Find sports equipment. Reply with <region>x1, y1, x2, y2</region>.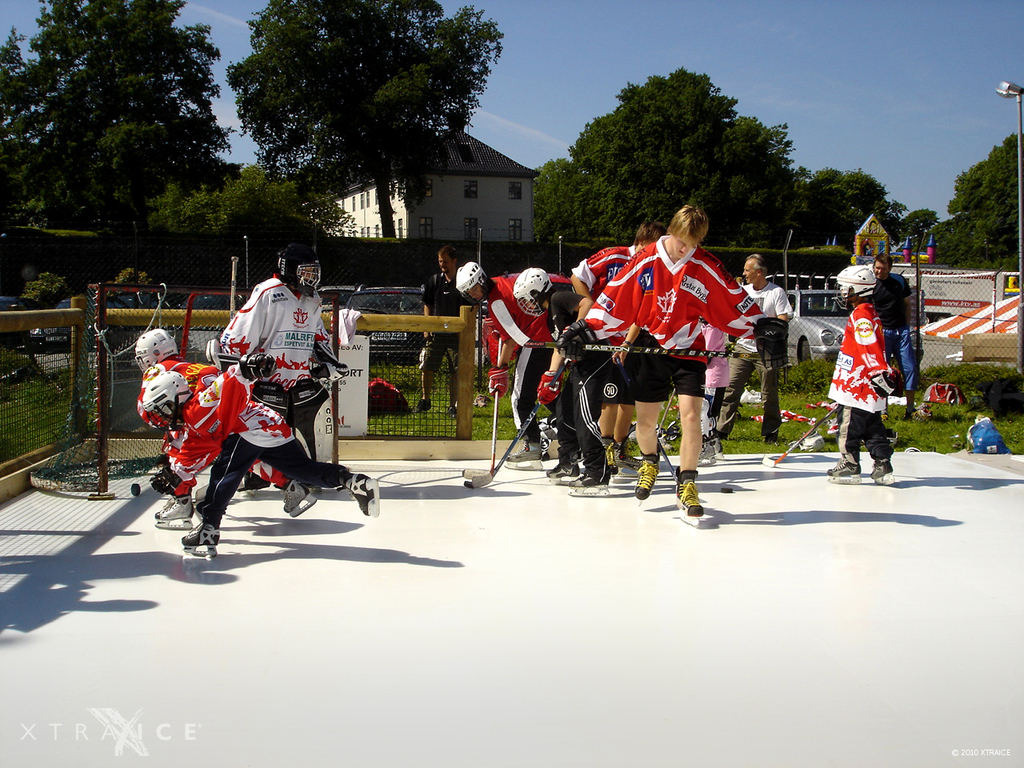
<region>762, 402, 839, 466</region>.
